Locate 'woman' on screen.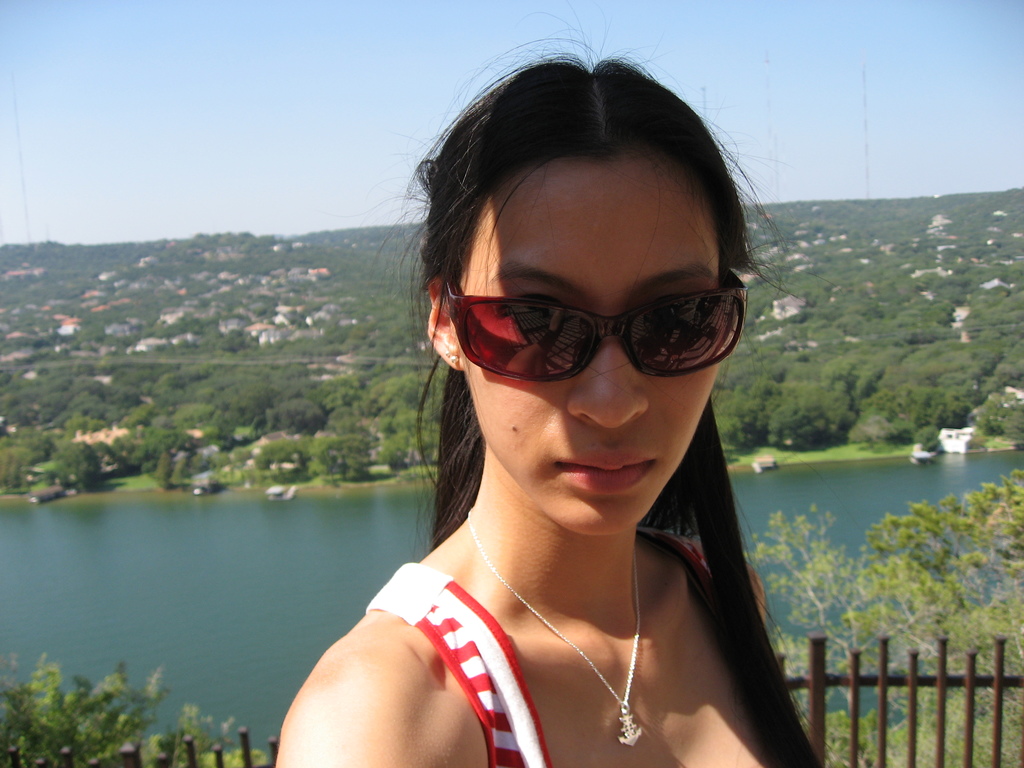
On screen at left=255, top=74, right=847, bottom=767.
